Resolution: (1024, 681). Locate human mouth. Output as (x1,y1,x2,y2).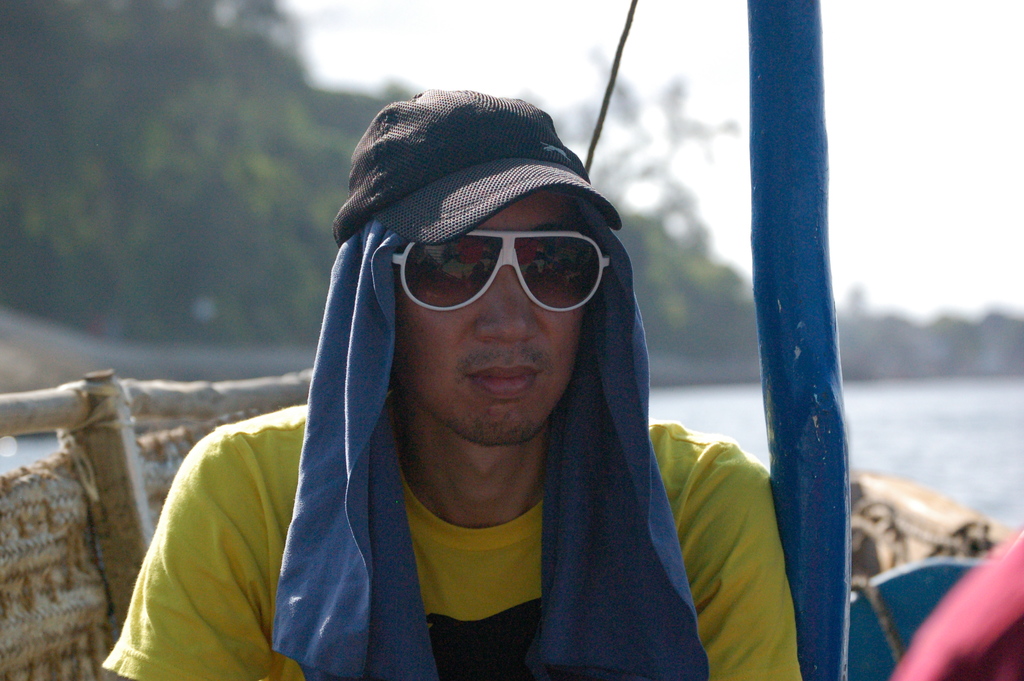
(460,365,543,397).
